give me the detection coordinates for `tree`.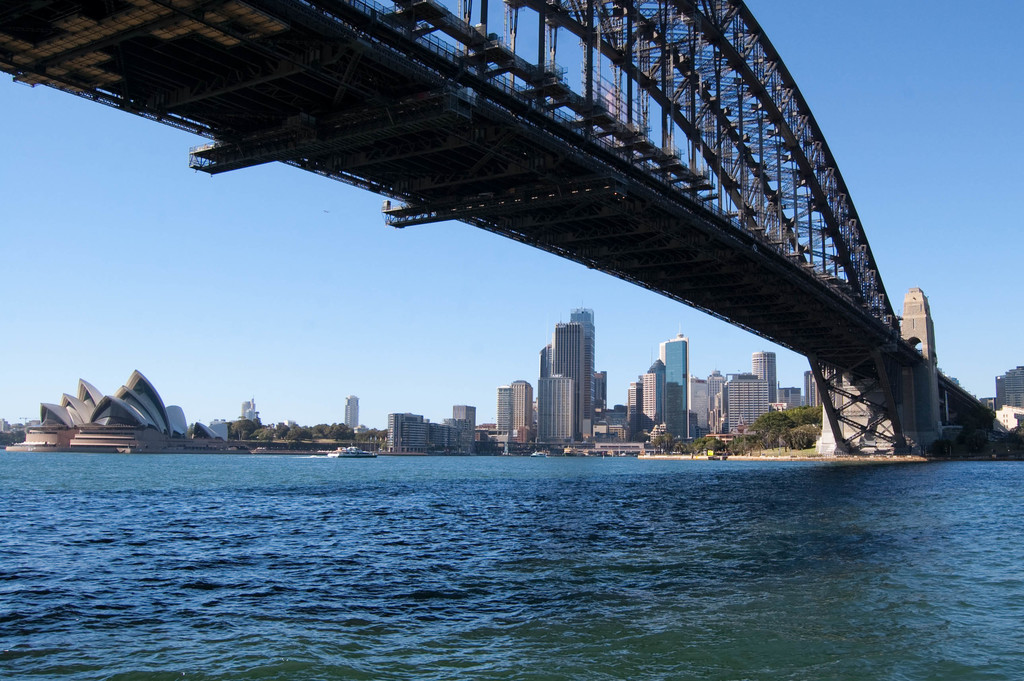
x1=785 y1=421 x2=822 y2=443.
